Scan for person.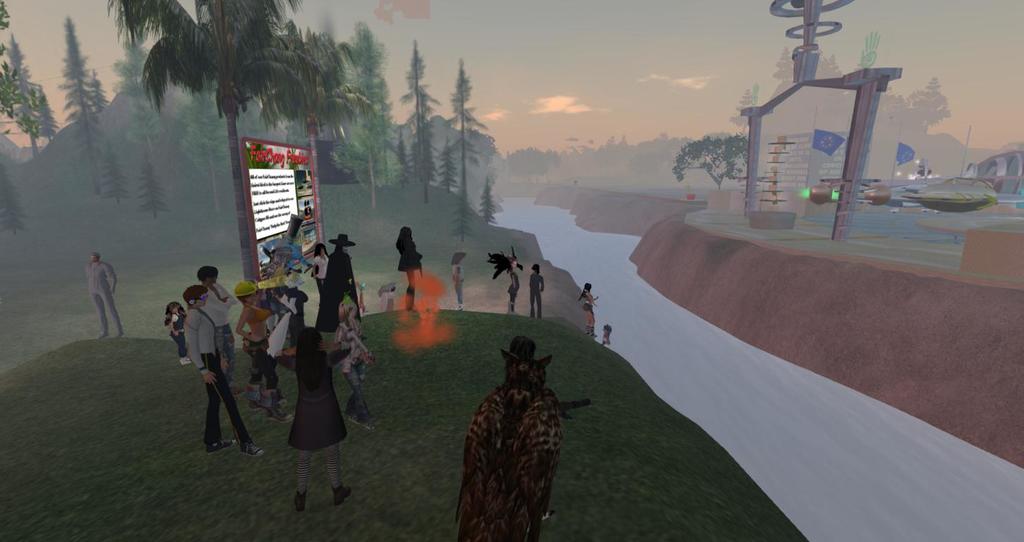
Scan result: (180, 281, 268, 456).
